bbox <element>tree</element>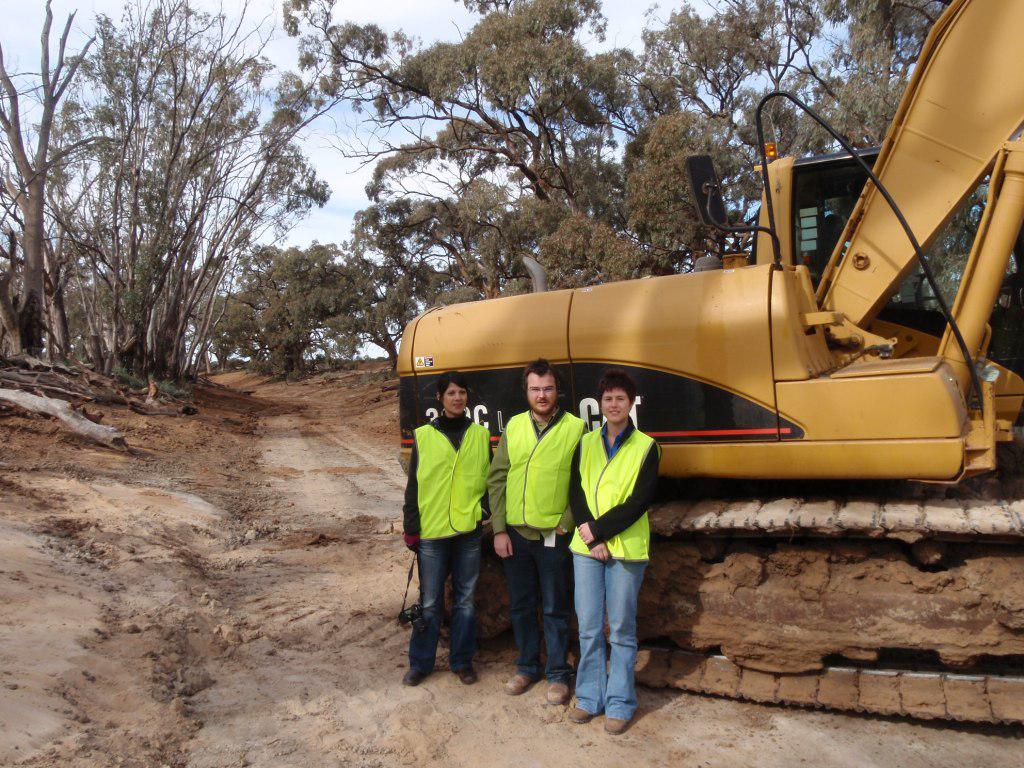
BBox(32, 24, 317, 423)
